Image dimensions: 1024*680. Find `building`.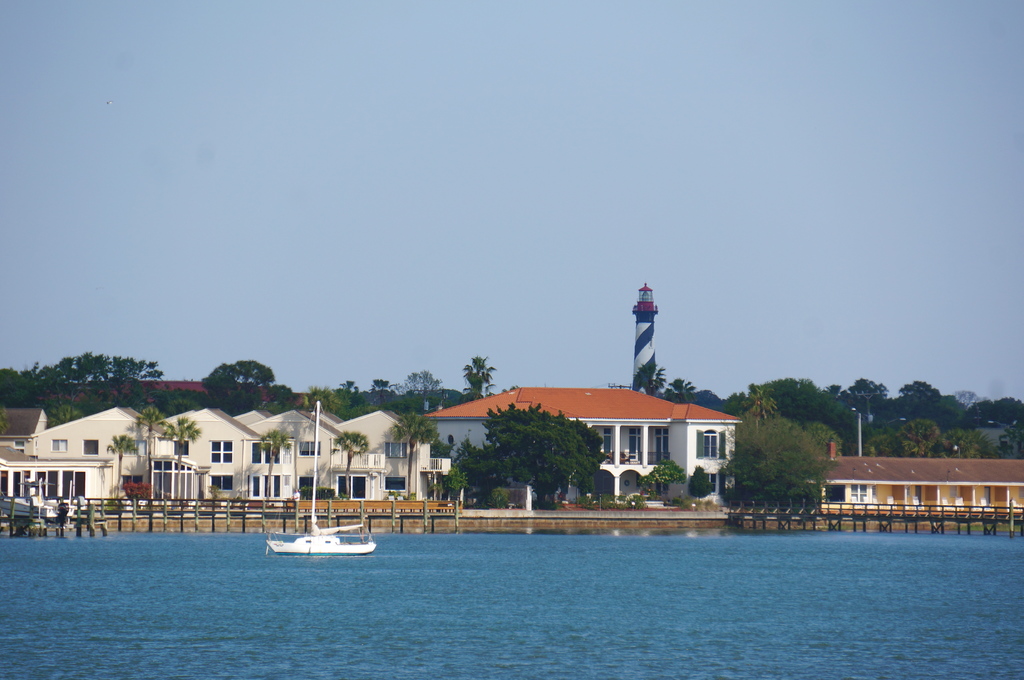
select_region(427, 386, 739, 504).
